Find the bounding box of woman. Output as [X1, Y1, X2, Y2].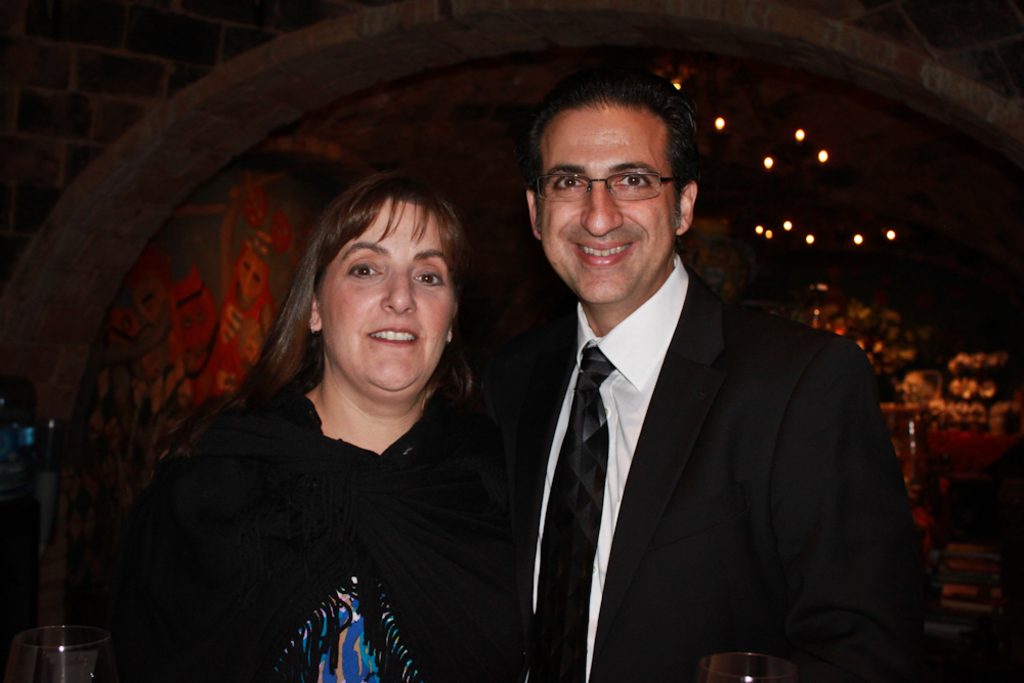
[139, 139, 550, 676].
